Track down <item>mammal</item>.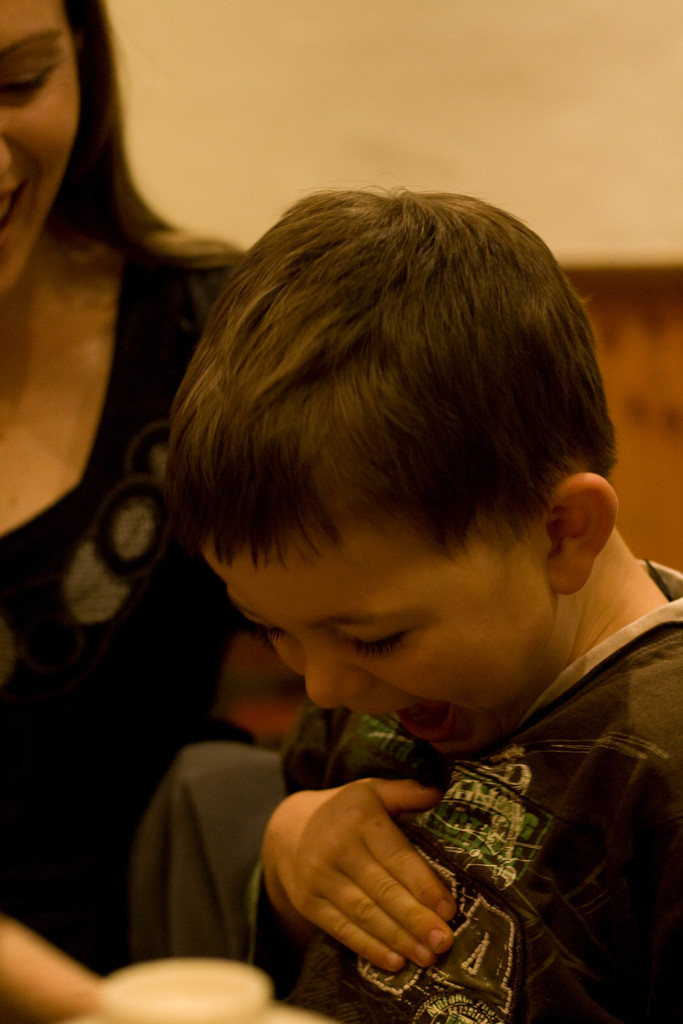
Tracked to left=158, top=179, right=682, bottom=1023.
